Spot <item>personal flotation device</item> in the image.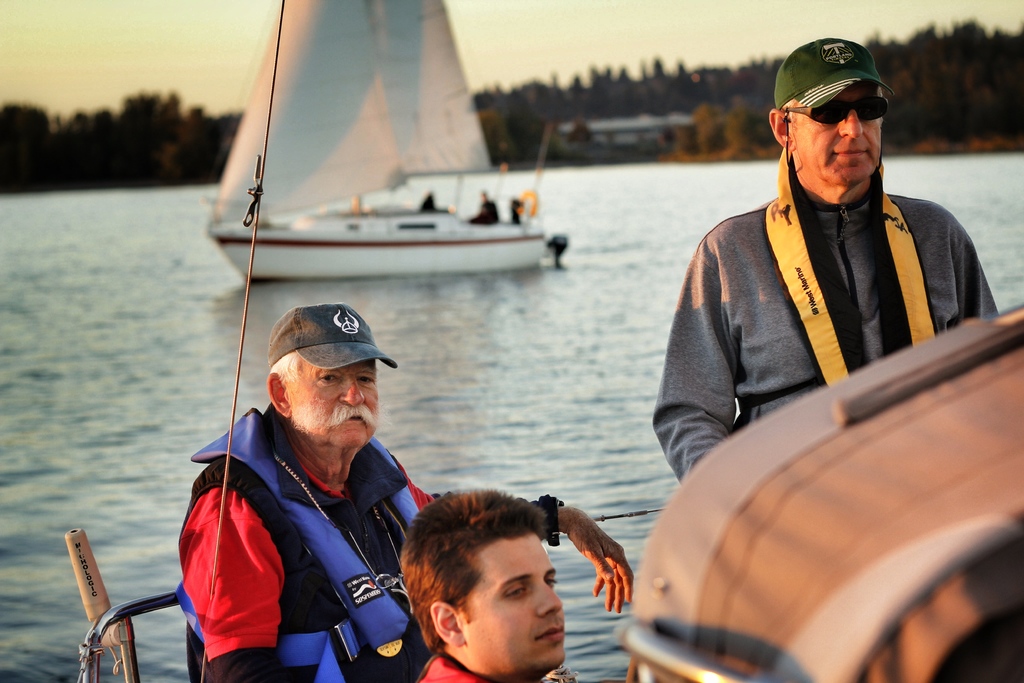
<item>personal flotation device</item> found at 186/400/420/682.
